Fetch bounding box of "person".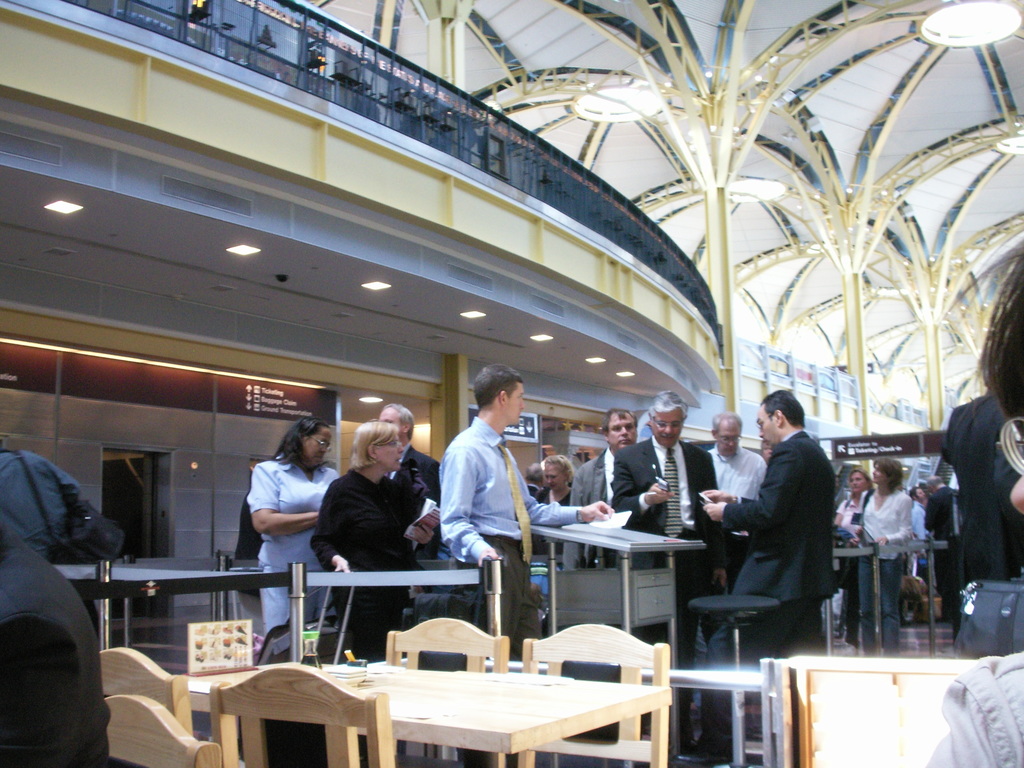
Bbox: <box>437,358,614,643</box>.
